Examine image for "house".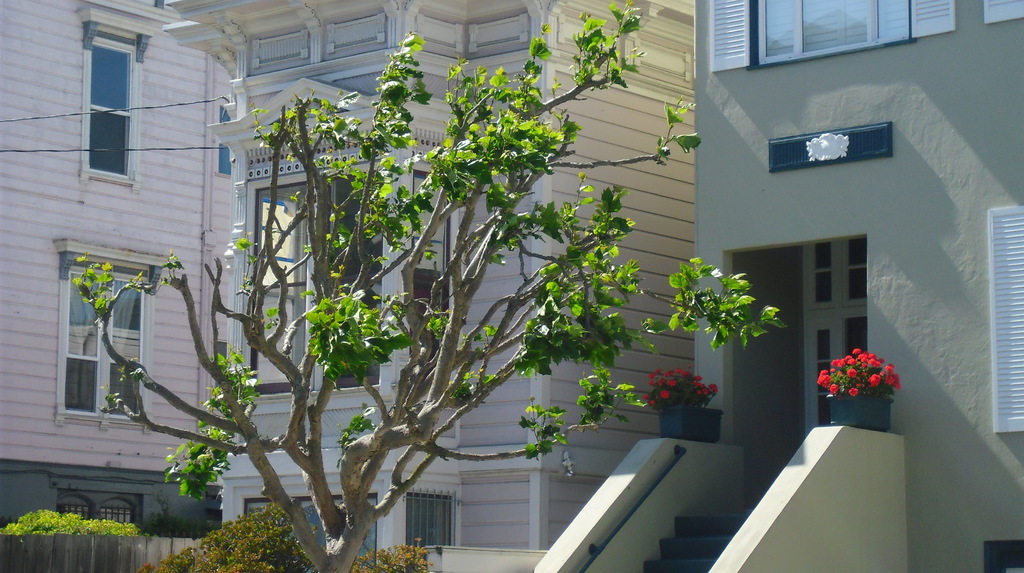
Examination result: detection(0, 0, 232, 537).
